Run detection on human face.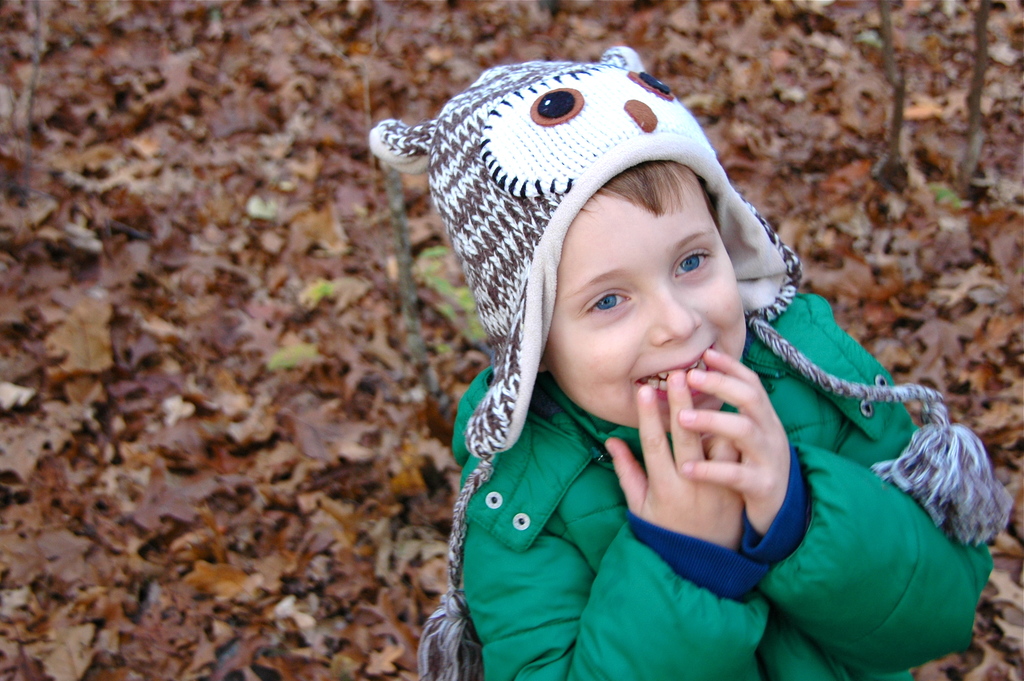
Result: box=[532, 158, 752, 429].
